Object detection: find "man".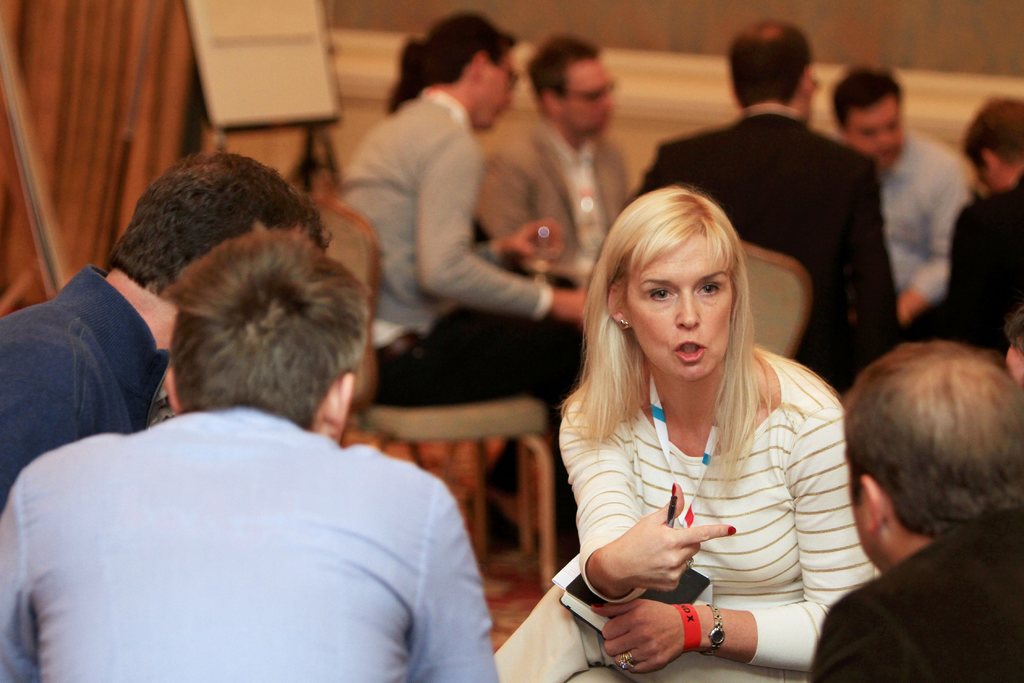
rect(948, 96, 1023, 356).
